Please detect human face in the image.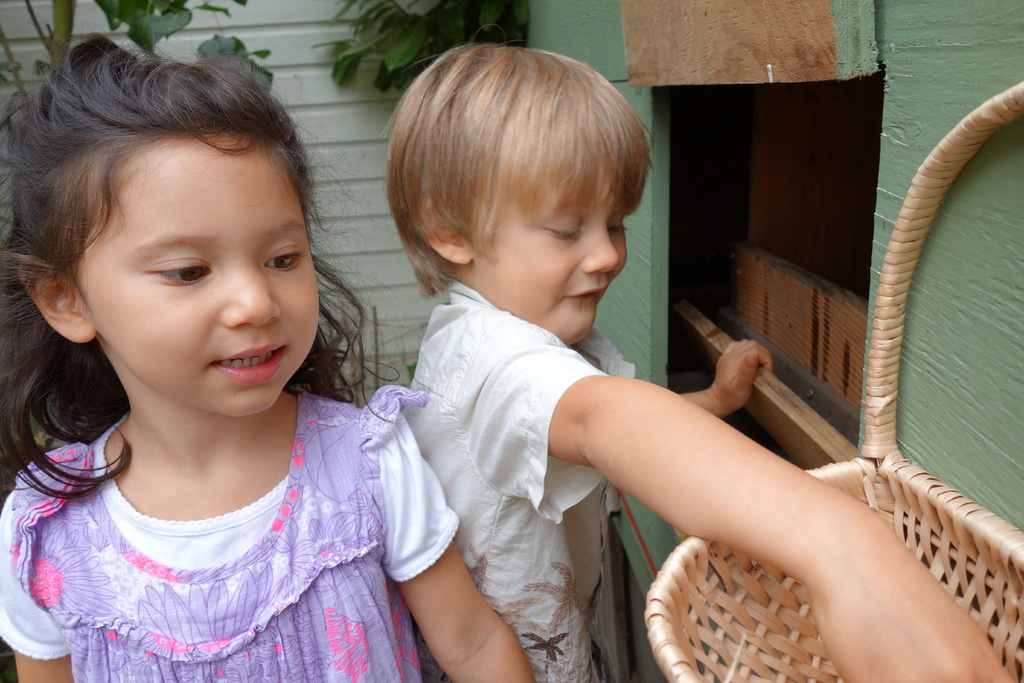
(61, 115, 317, 423).
